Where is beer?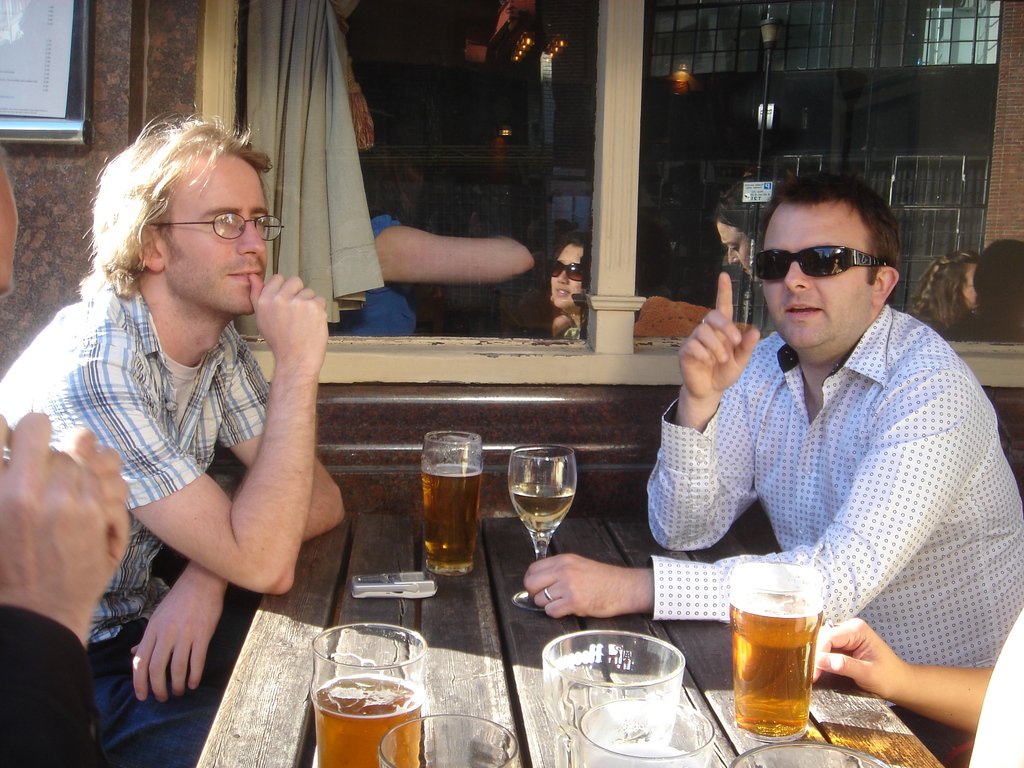
region(312, 671, 426, 767).
